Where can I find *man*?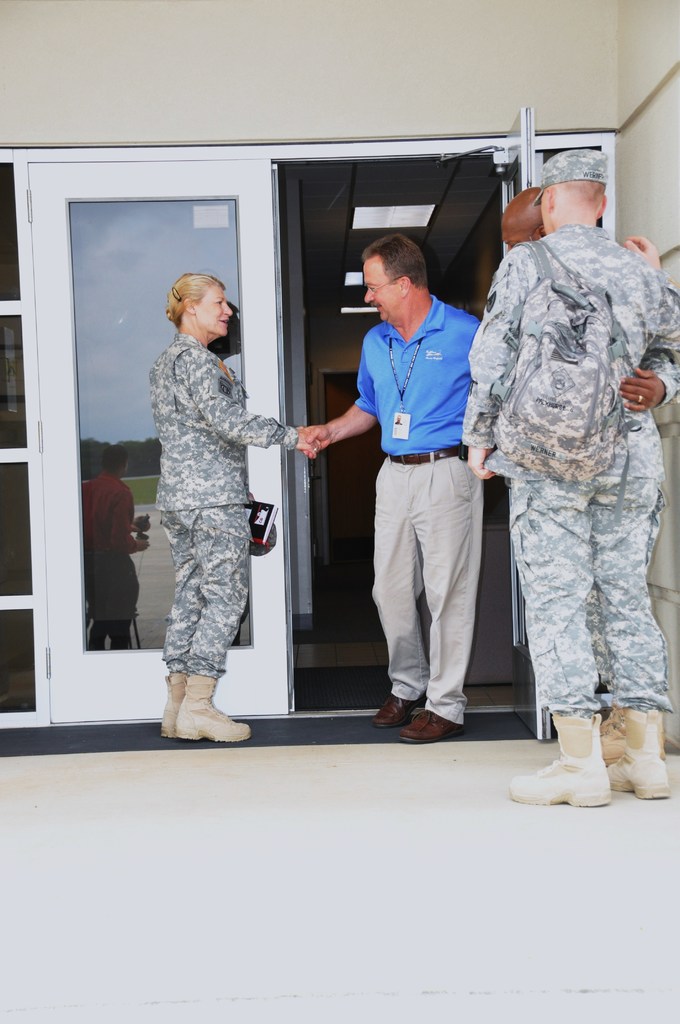
You can find it at 453:129:679:843.
